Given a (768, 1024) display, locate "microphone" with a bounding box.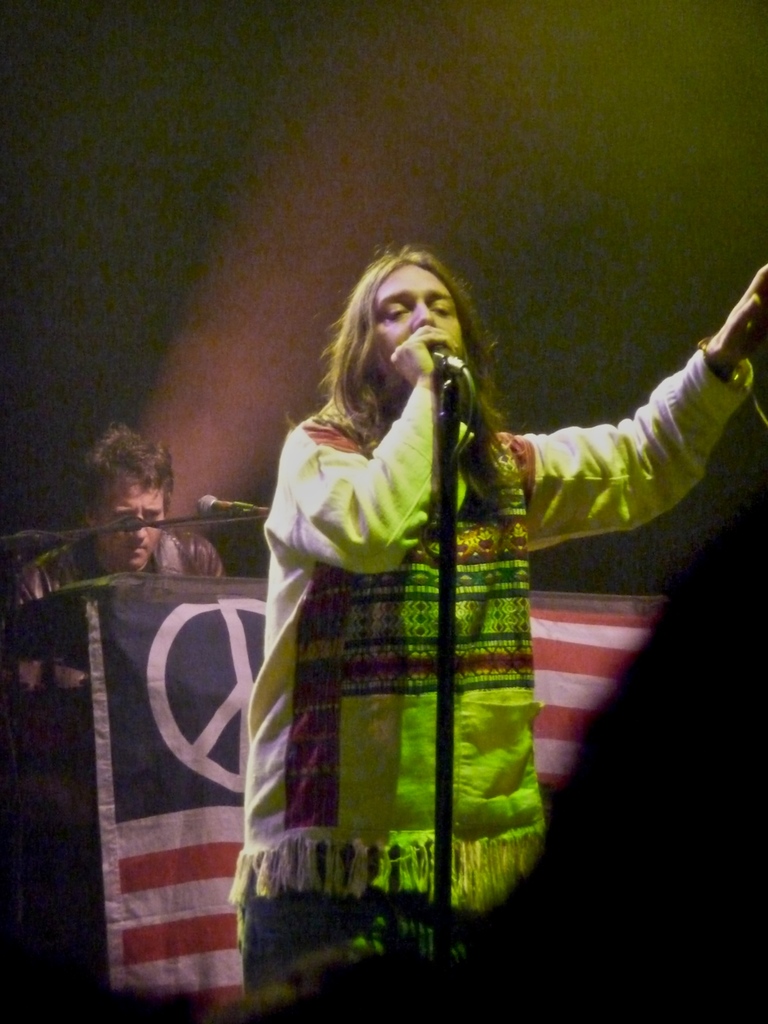
Located: (x1=198, y1=495, x2=268, y2=518).
